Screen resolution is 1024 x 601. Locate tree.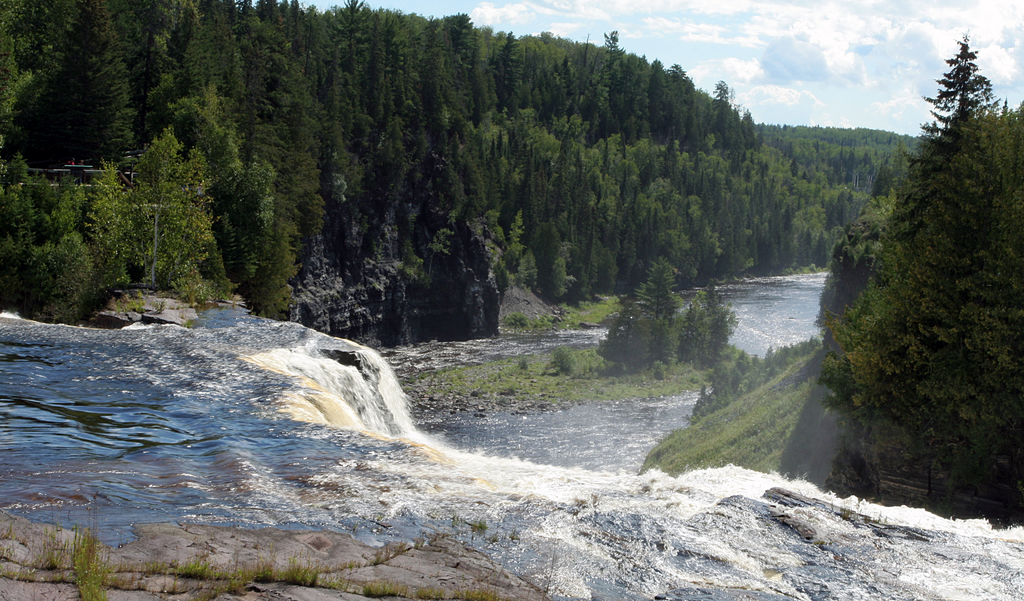
187/0/247/163.
